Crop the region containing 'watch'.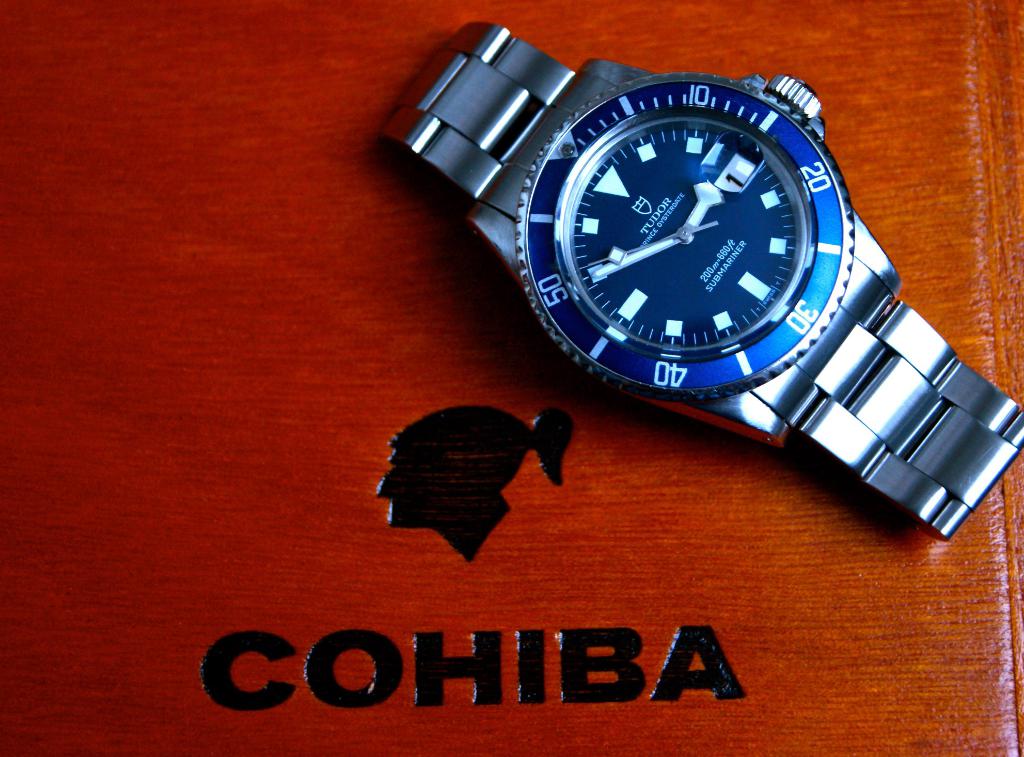
Crop region: 378/19/1023/532.
